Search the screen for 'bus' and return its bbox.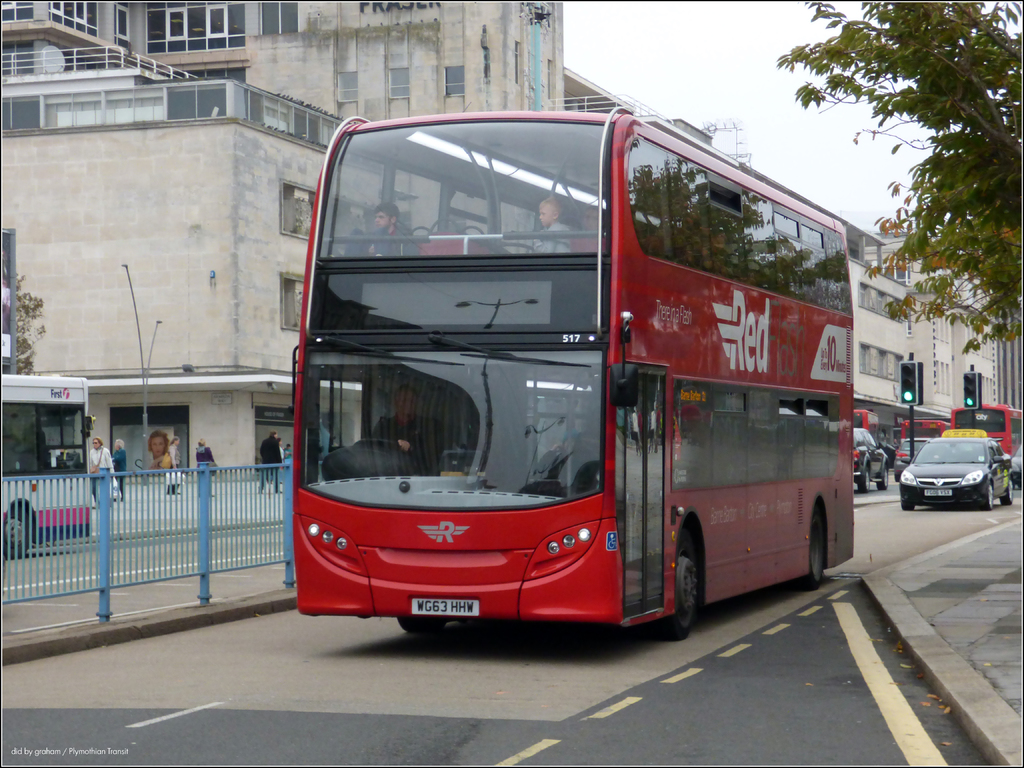
Found: bbox(953, 404, 1021, 460).
